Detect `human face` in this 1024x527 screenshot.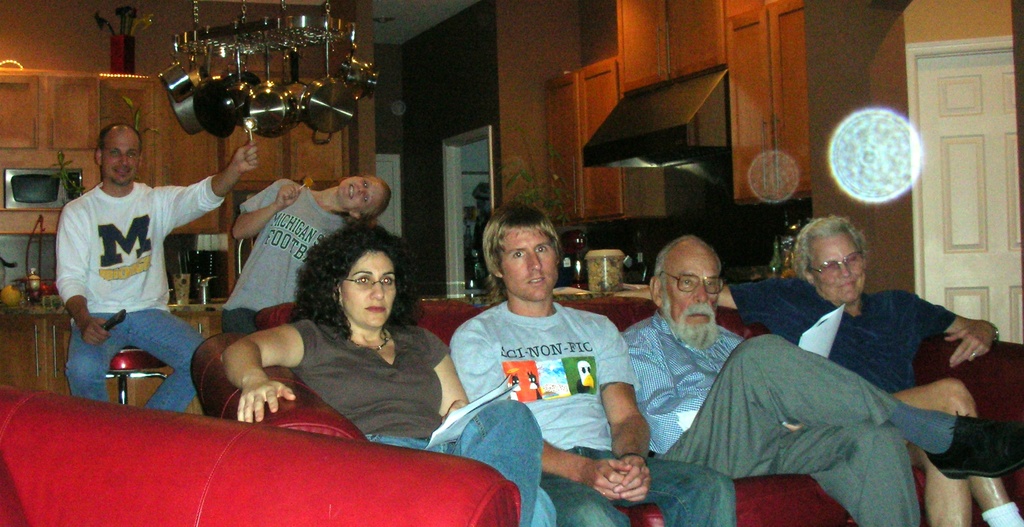
Detection: [102, 126, 140, 186].
